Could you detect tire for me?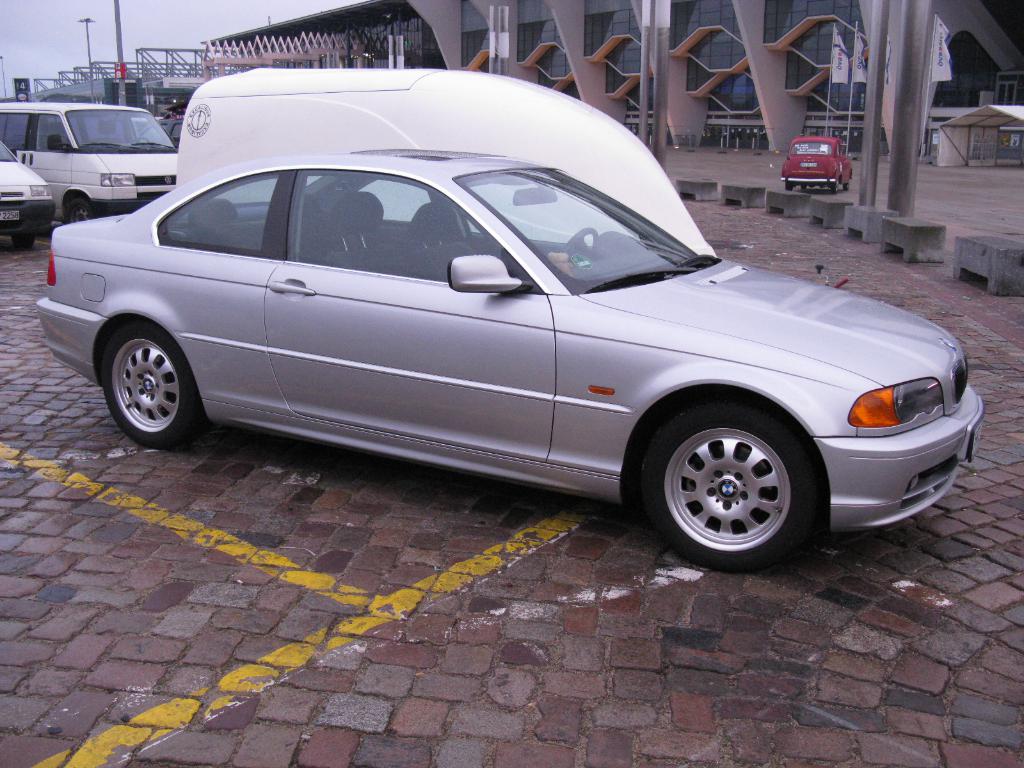
Detection result: 106, 325, 200, 448.
